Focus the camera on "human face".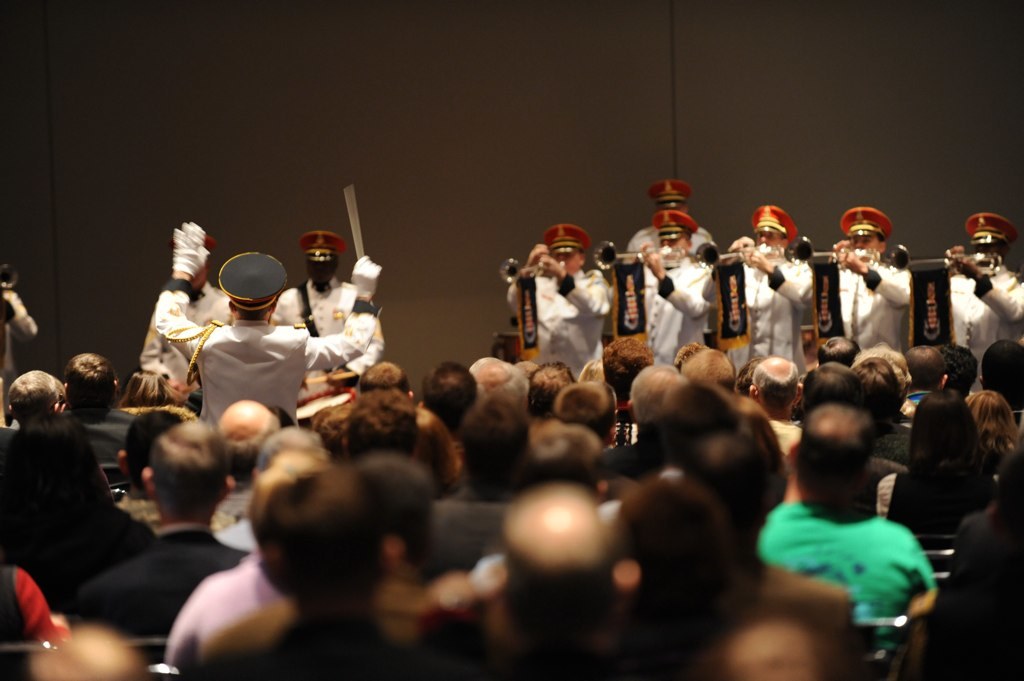
Focus region: bbox(760, 234, 785, 248).
